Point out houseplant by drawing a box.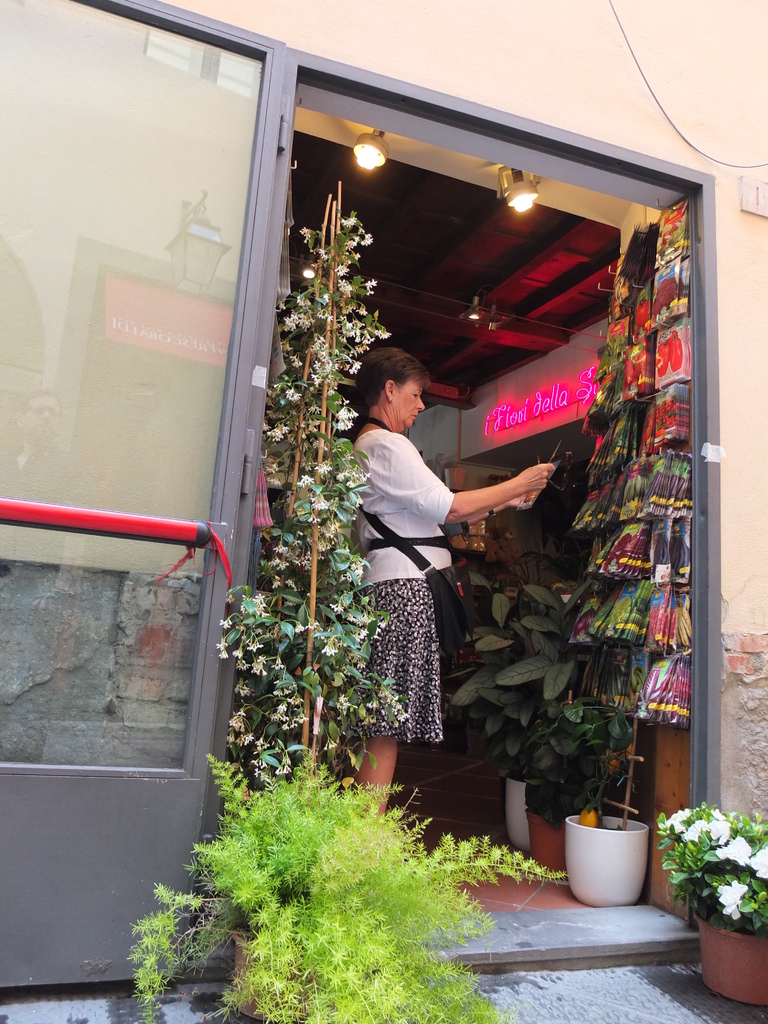
region(534, 693, 653, 908).
